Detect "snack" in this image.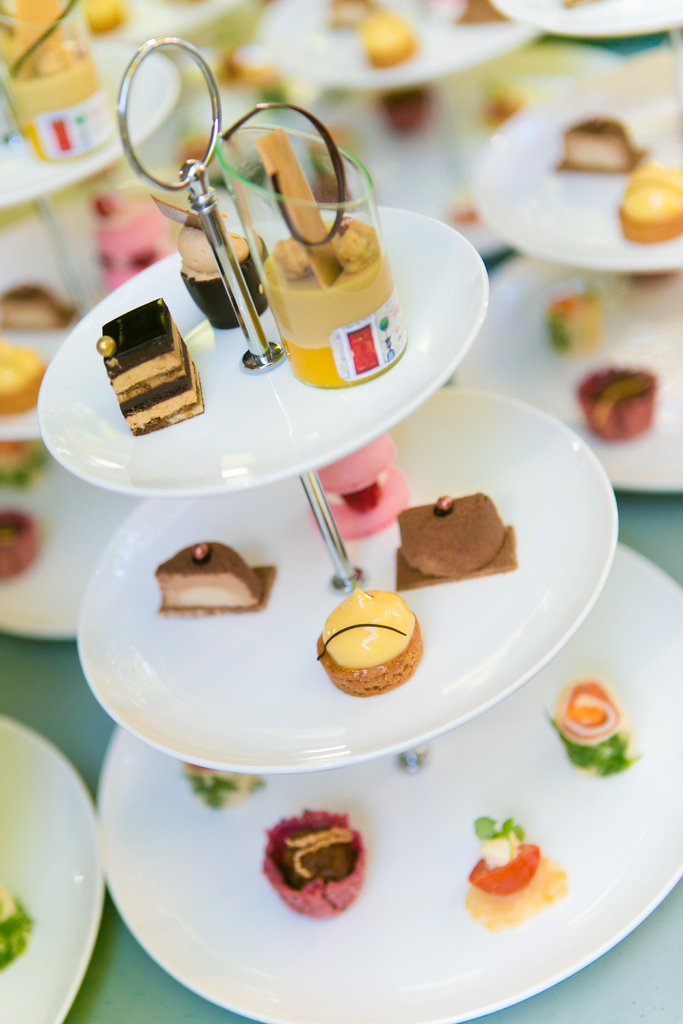
Detection: (left=575, top=361, right=654, bottom=438).
